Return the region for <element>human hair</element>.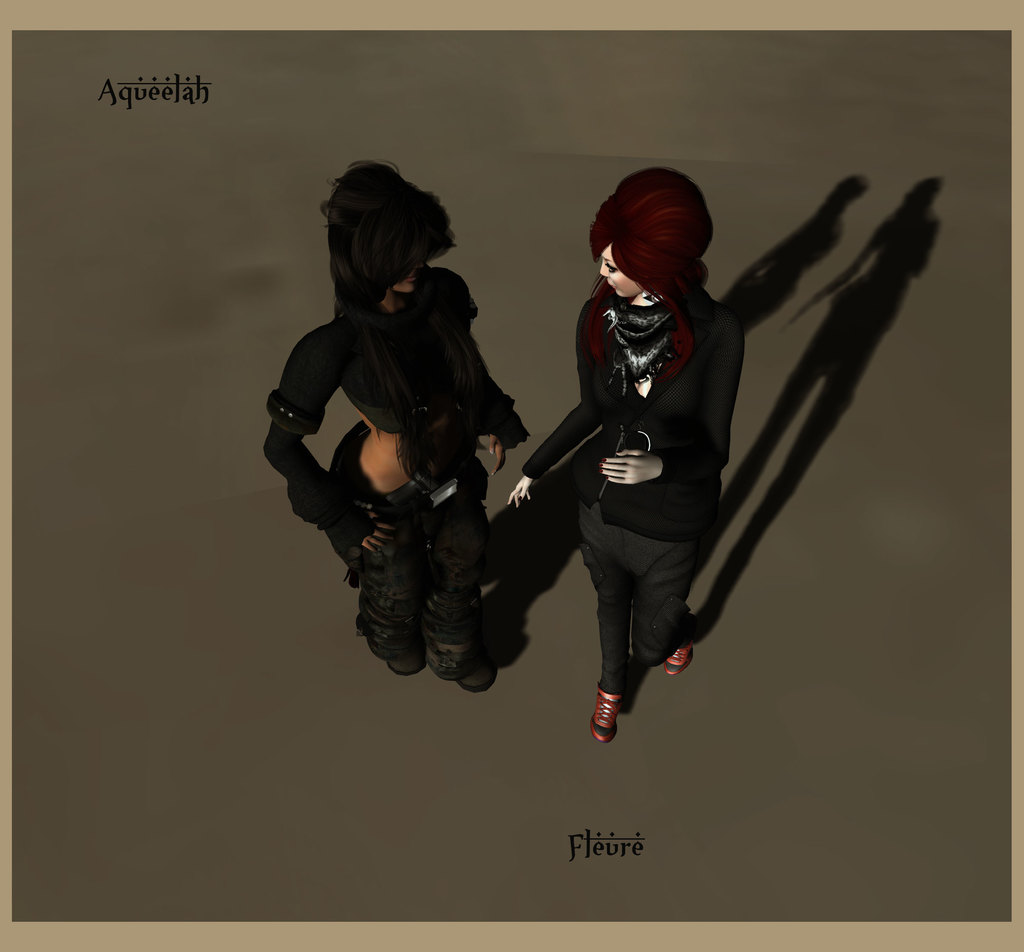
(577, 163, 716, 386).
